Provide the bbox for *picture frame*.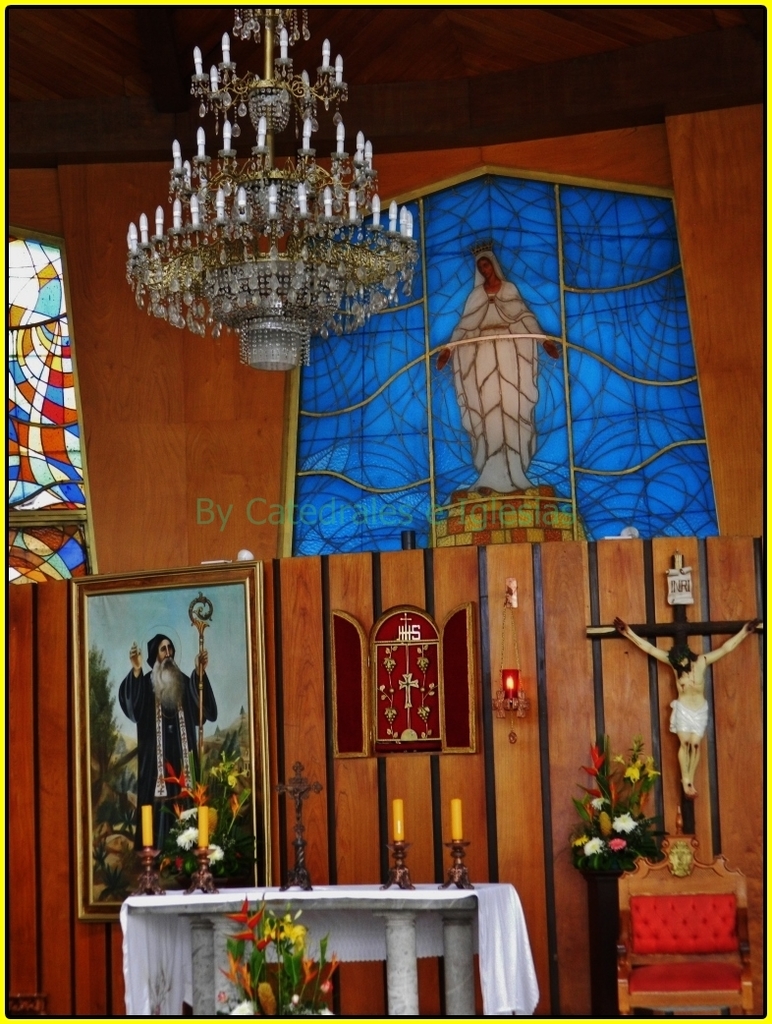
{"x1": 70, "y1": 565, "x2": 272, "y2": 927}.
